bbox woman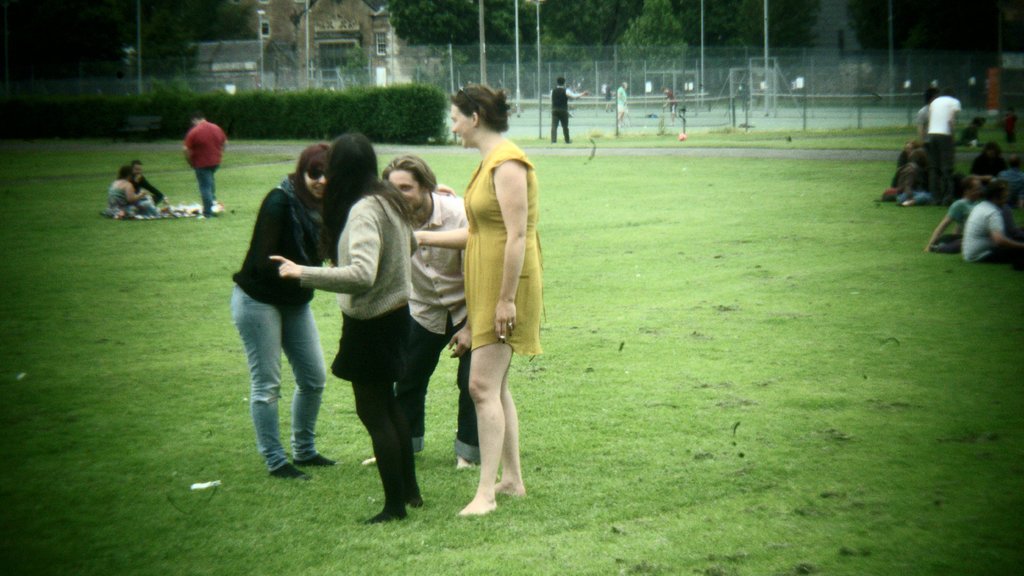
BBox(894, 146, 933, 211)
